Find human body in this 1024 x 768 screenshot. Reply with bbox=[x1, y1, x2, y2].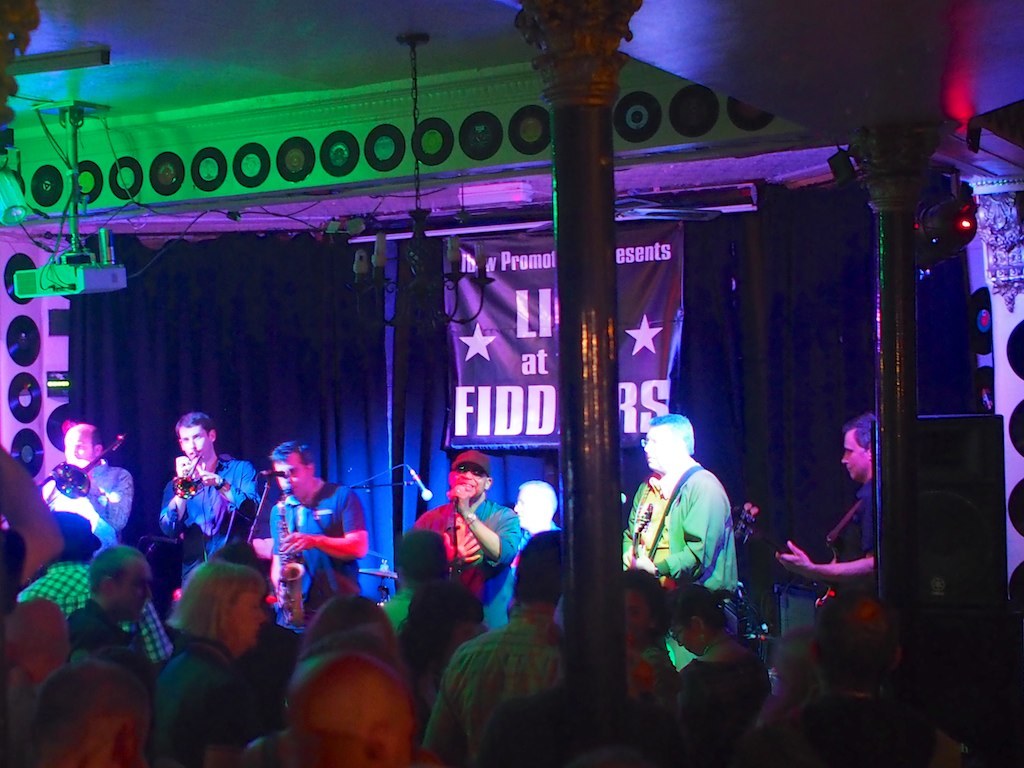
bbox=[780, 469, 889, 617].
